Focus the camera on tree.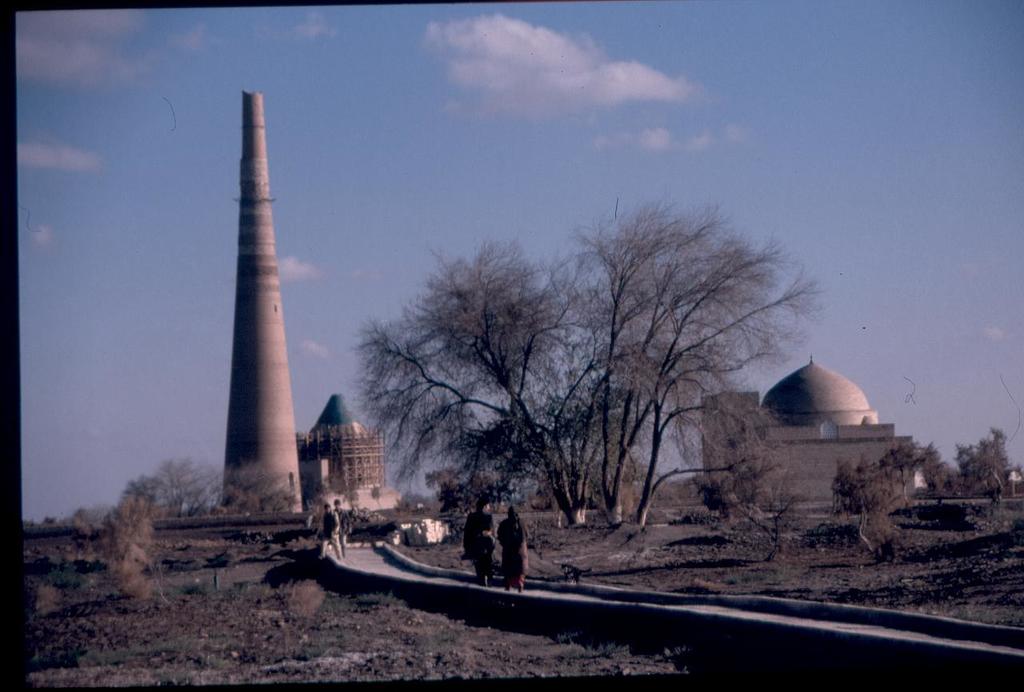
Focus region: l=577, t=188, r=831, b=531.
